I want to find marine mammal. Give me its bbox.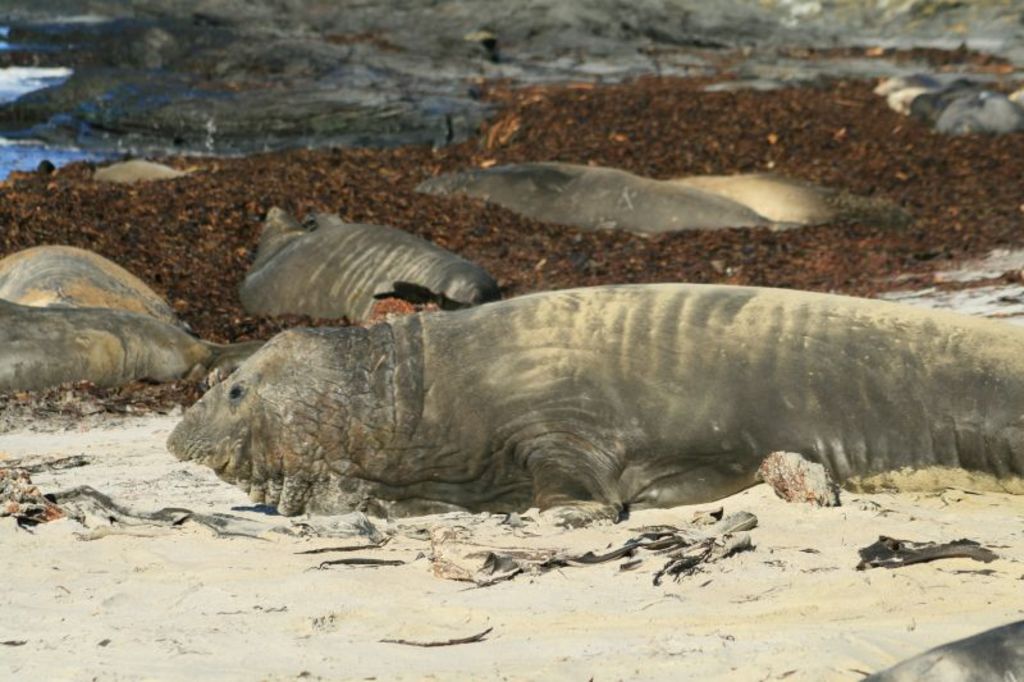
box=[242, 211, 502, 322].
